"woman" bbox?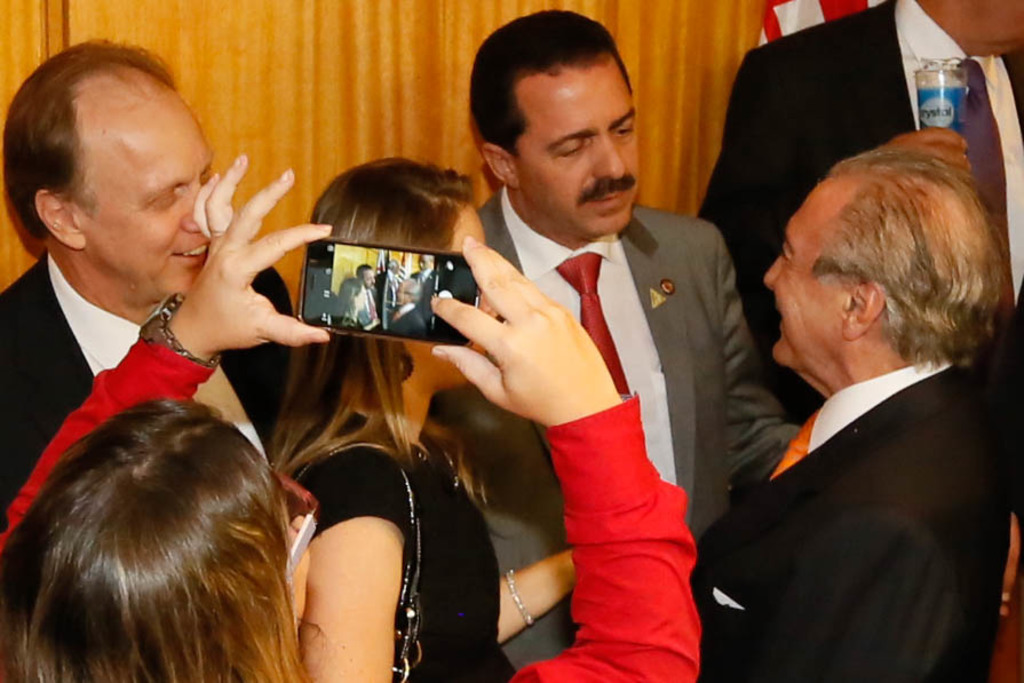
x1=1, y1=154, x2=698, y2=678
